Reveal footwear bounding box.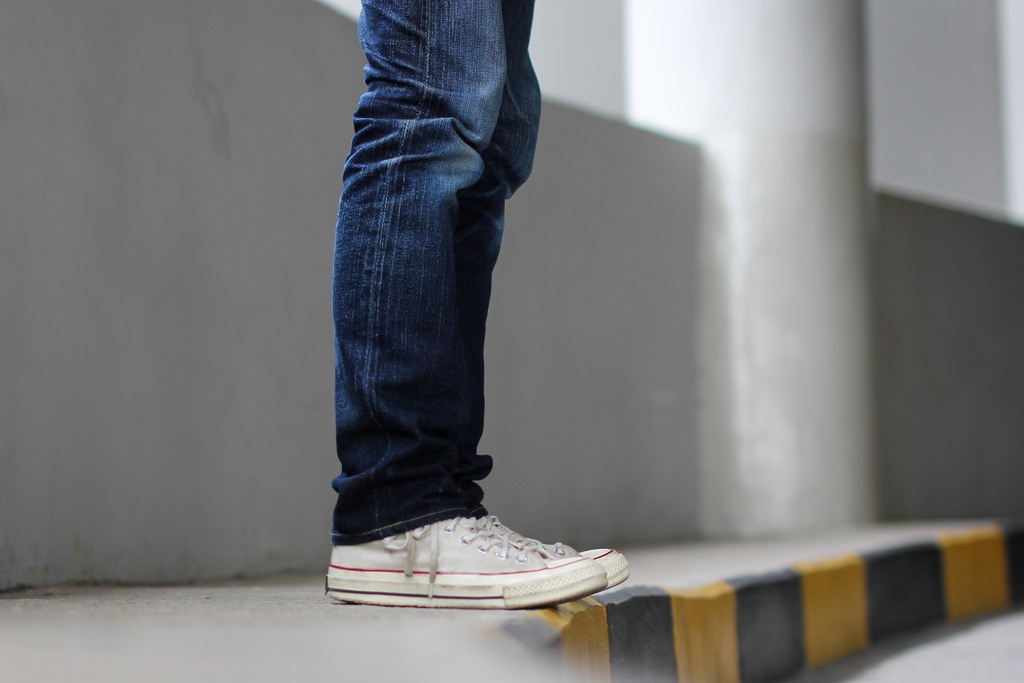
Revealed: l=486, t=511, r=625, b=593.
